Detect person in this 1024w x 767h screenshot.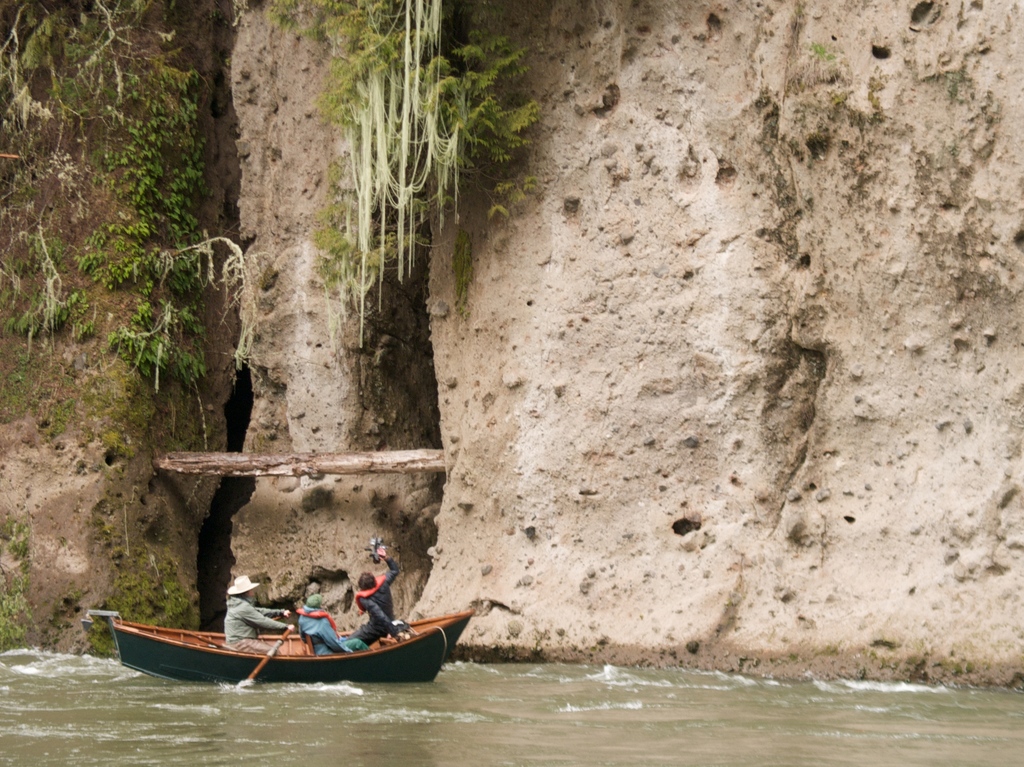
Detection: locate(297, 597, 359, 650).
